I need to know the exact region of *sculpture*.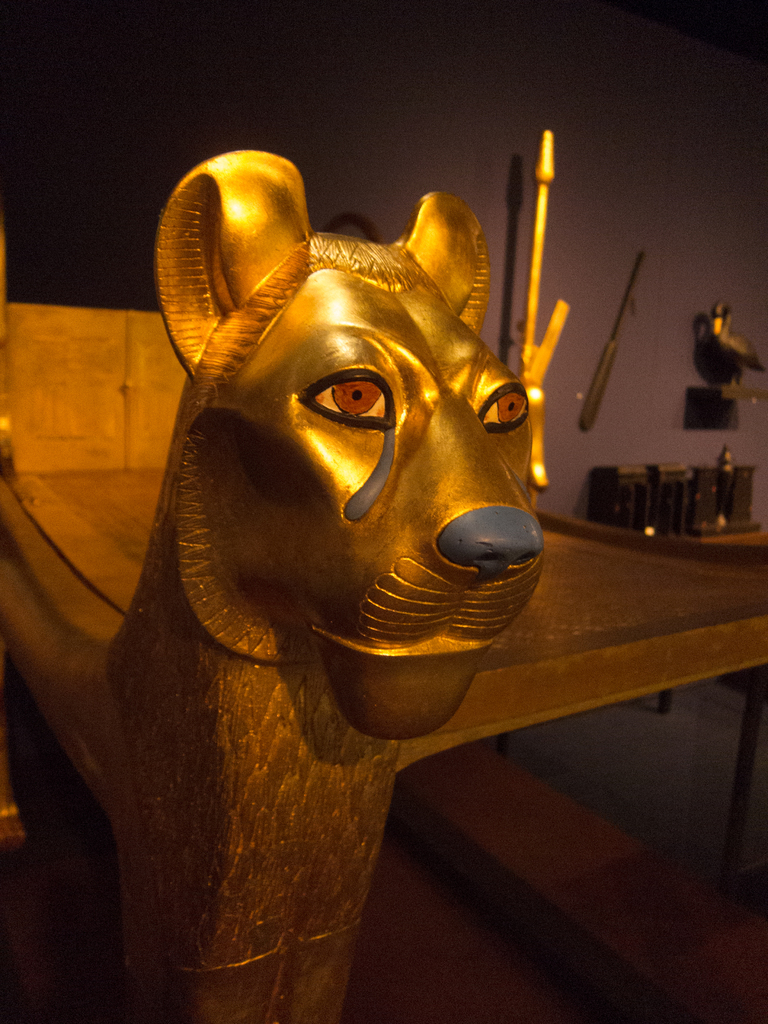
Region: detection(0, 138, 543, 1023).
